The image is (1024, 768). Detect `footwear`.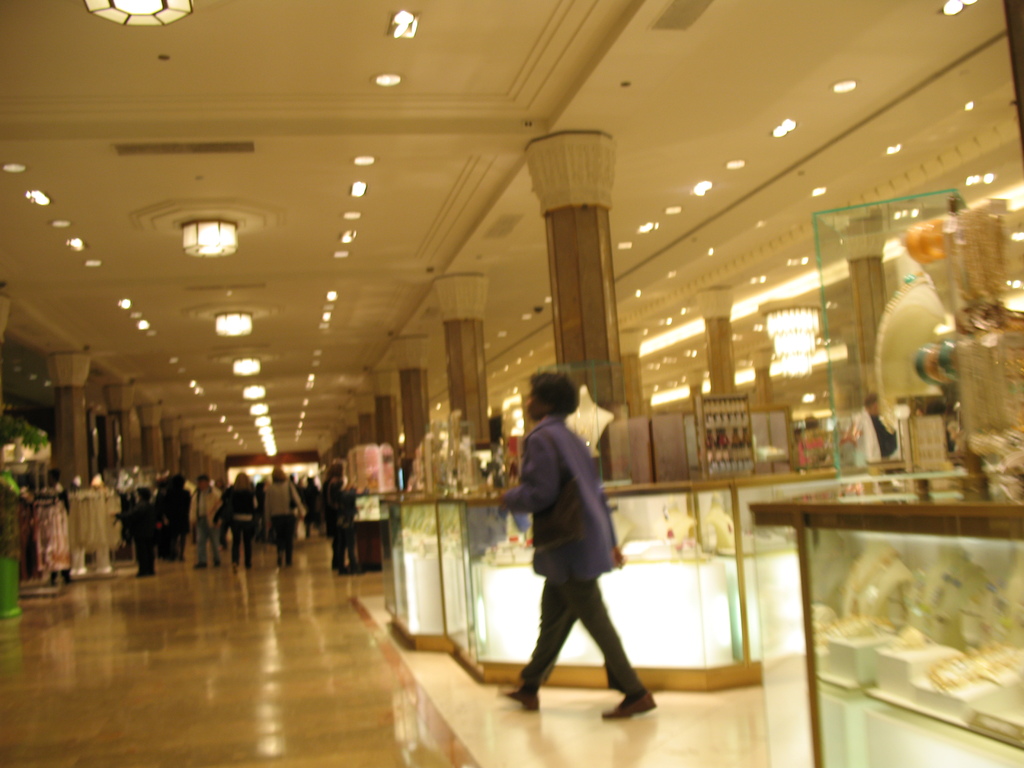
Detection: bbox=(134, 568, 157, 576).
